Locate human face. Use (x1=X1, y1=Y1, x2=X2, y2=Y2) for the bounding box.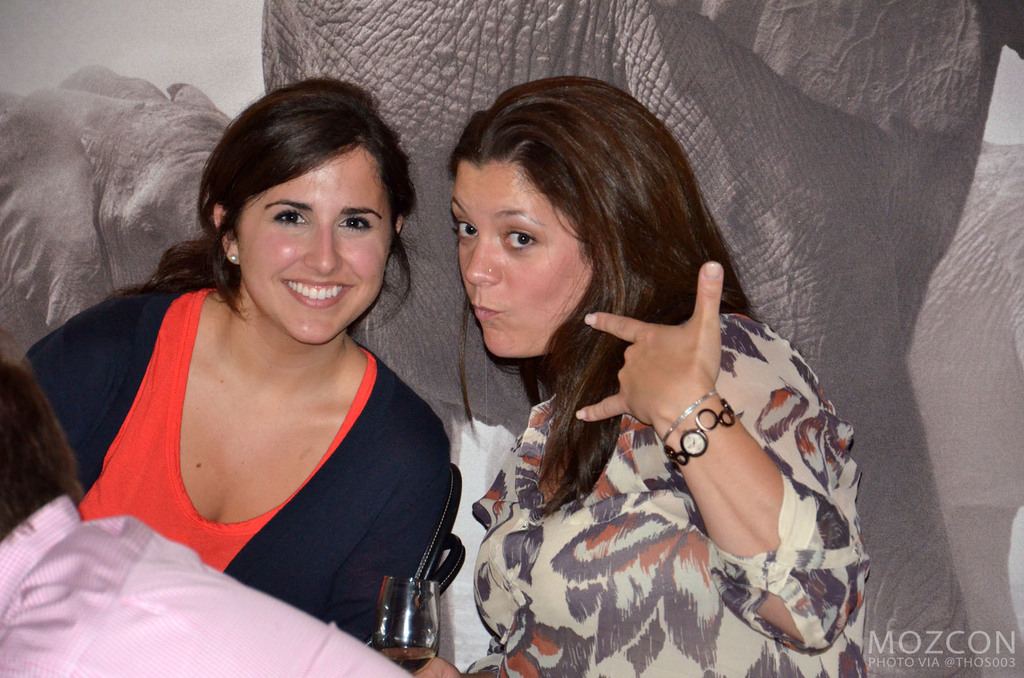
(x1=232, y1=149, x2=388, y2=345).
